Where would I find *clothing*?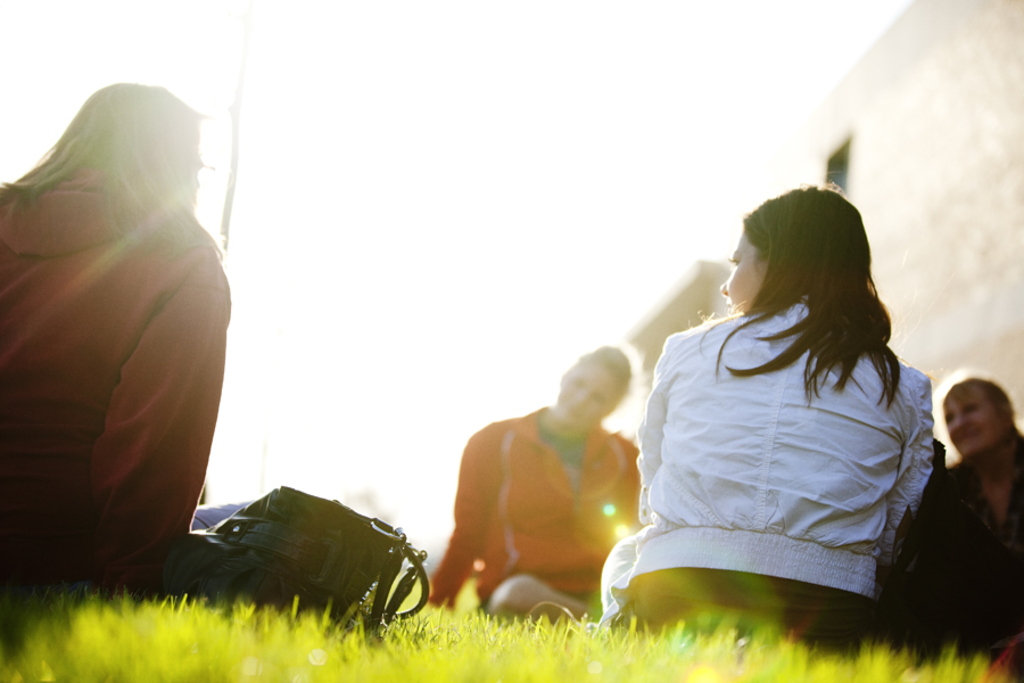
At 430 408 642 590.
